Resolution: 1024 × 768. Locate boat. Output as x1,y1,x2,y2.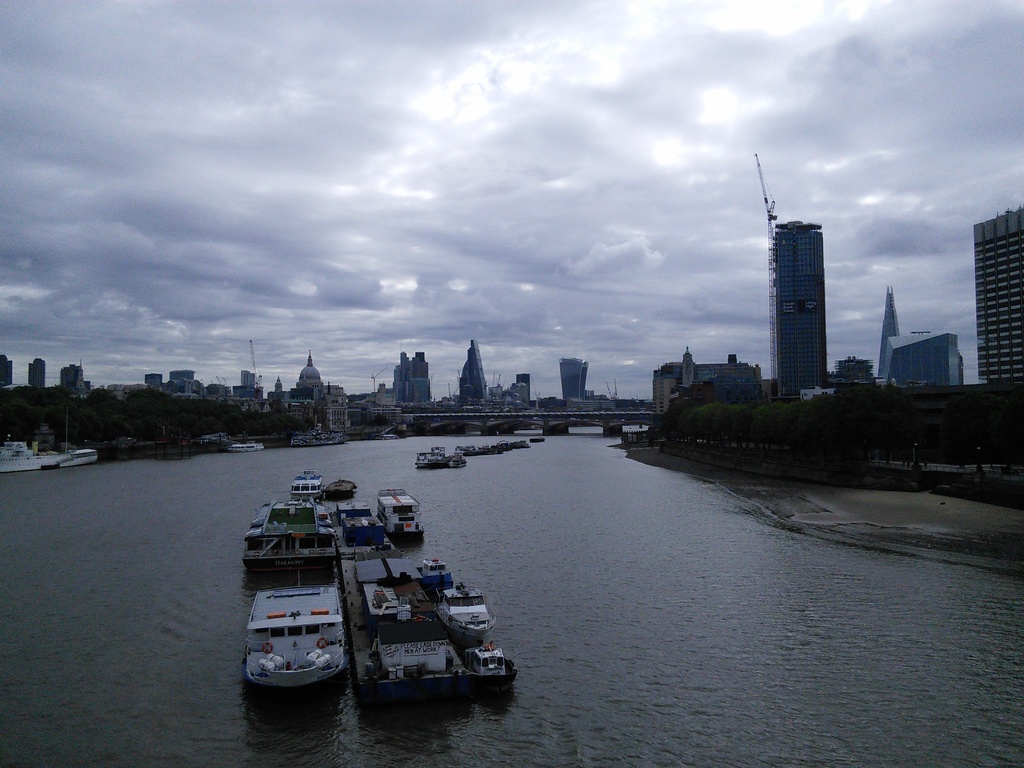
530,438,545,442.
